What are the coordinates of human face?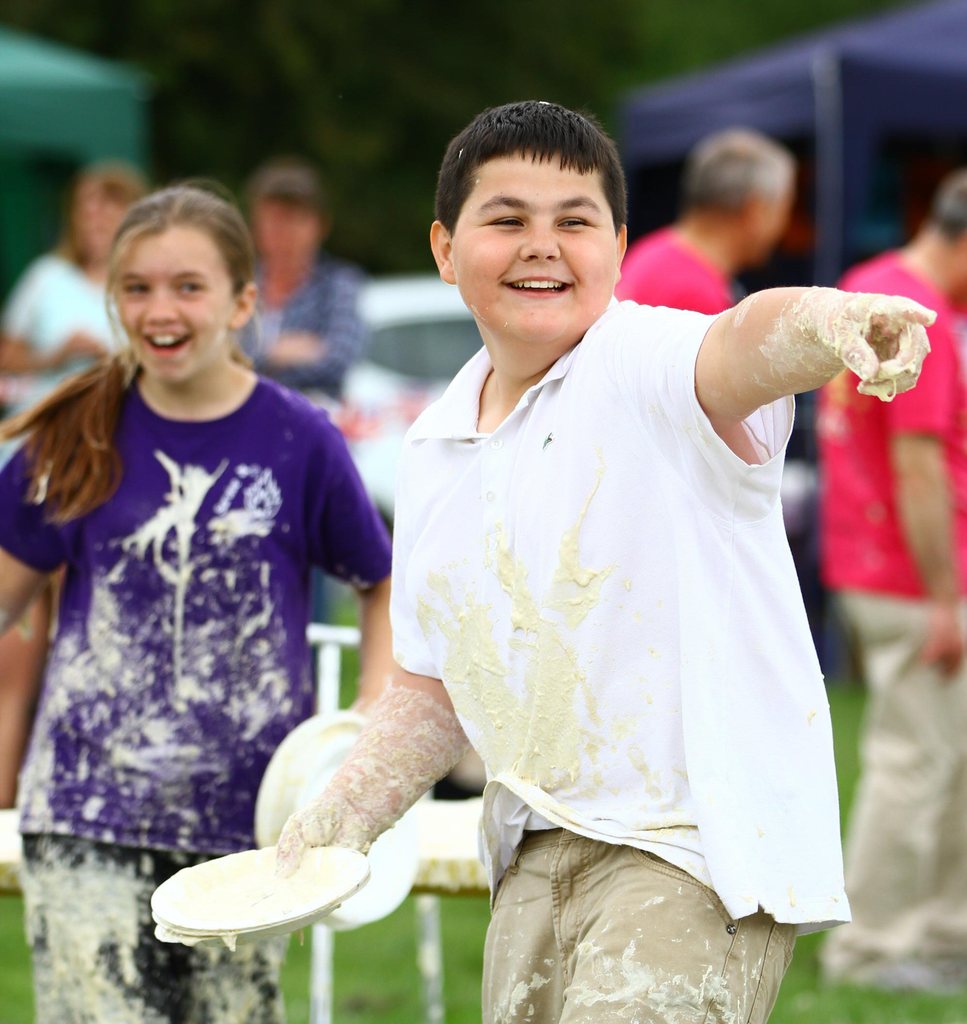
<bbox>751, 182, 792, 261</bbox>.
